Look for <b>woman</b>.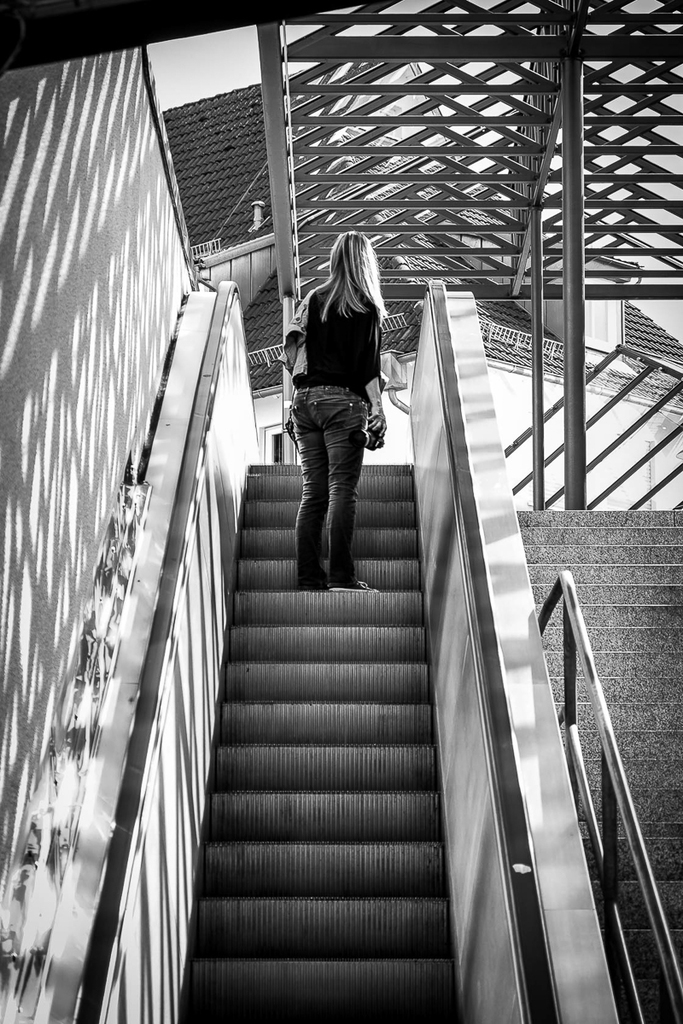
Found: BBox(280, 209, 400, 519).
